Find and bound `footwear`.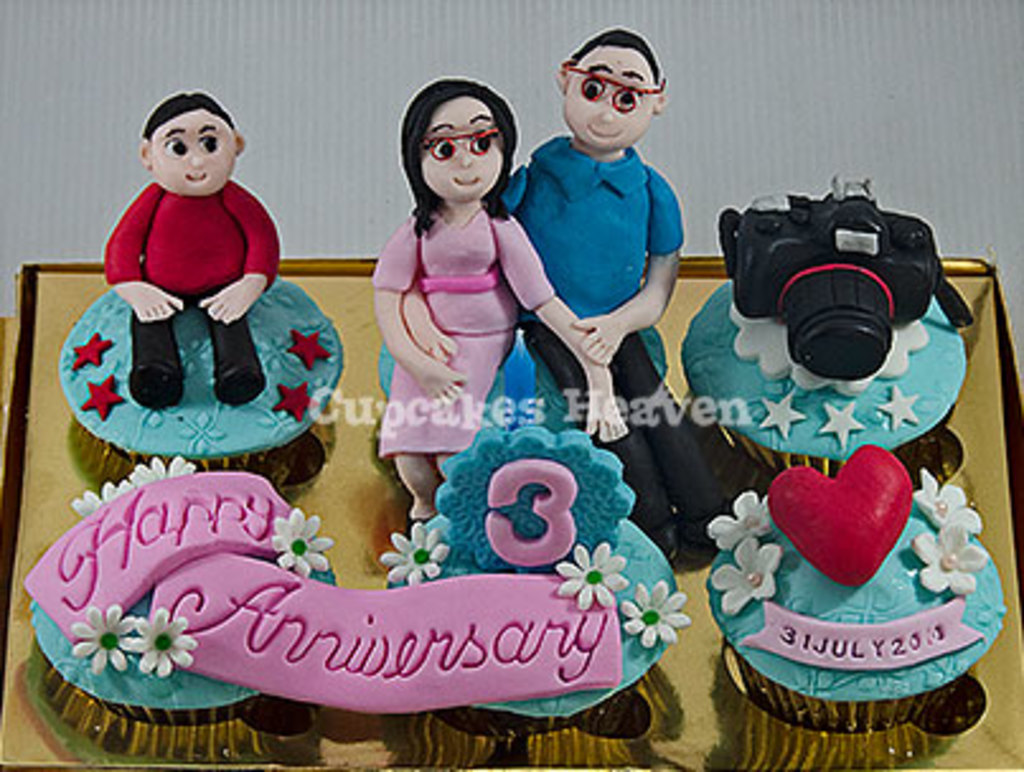
Bound: 125, 361, 183, 409.
